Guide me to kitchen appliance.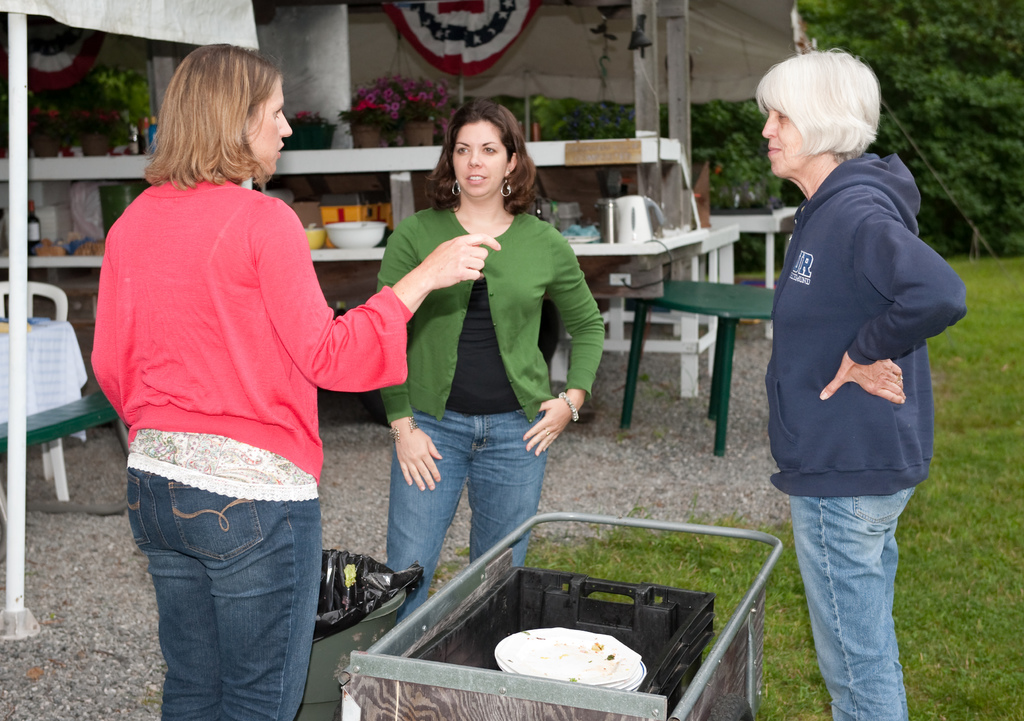
Guidance: select_region(597, 192, 657, 247).
